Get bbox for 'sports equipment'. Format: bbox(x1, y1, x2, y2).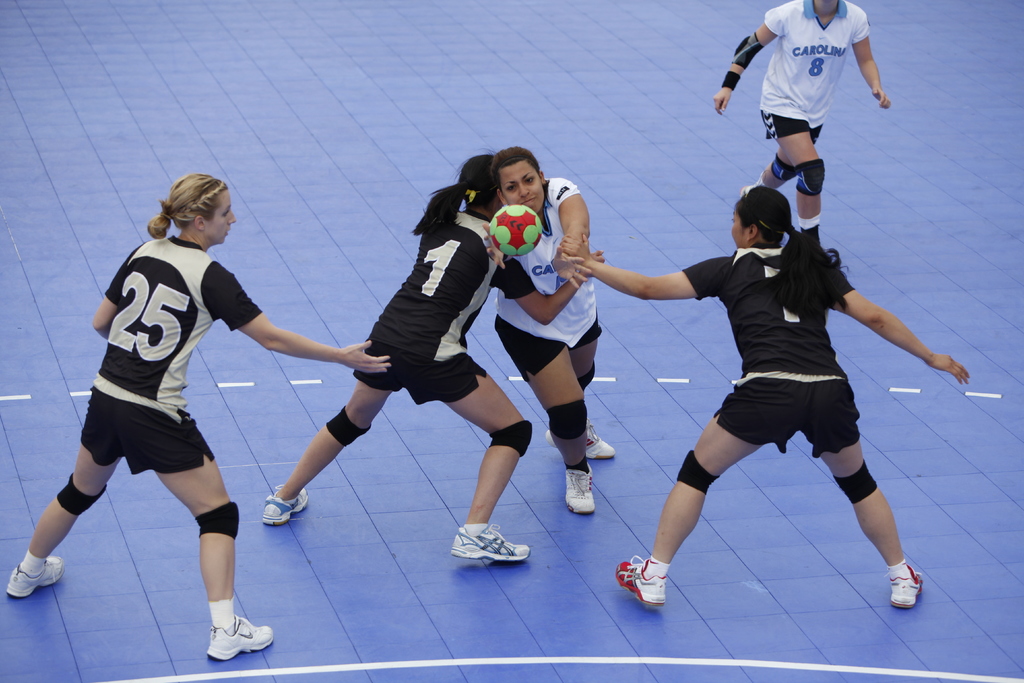
bbox(490, 421, 532, 458).
